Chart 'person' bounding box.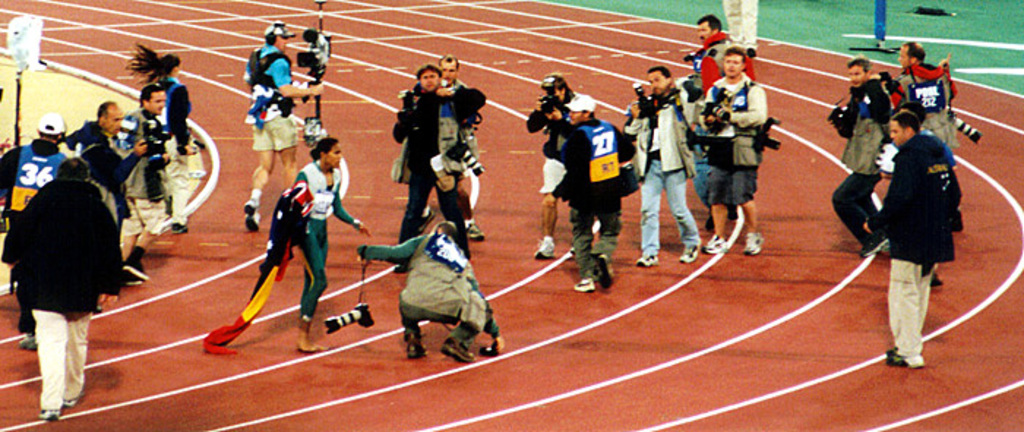
Charted: select_region(622, 54, 699, 268).
